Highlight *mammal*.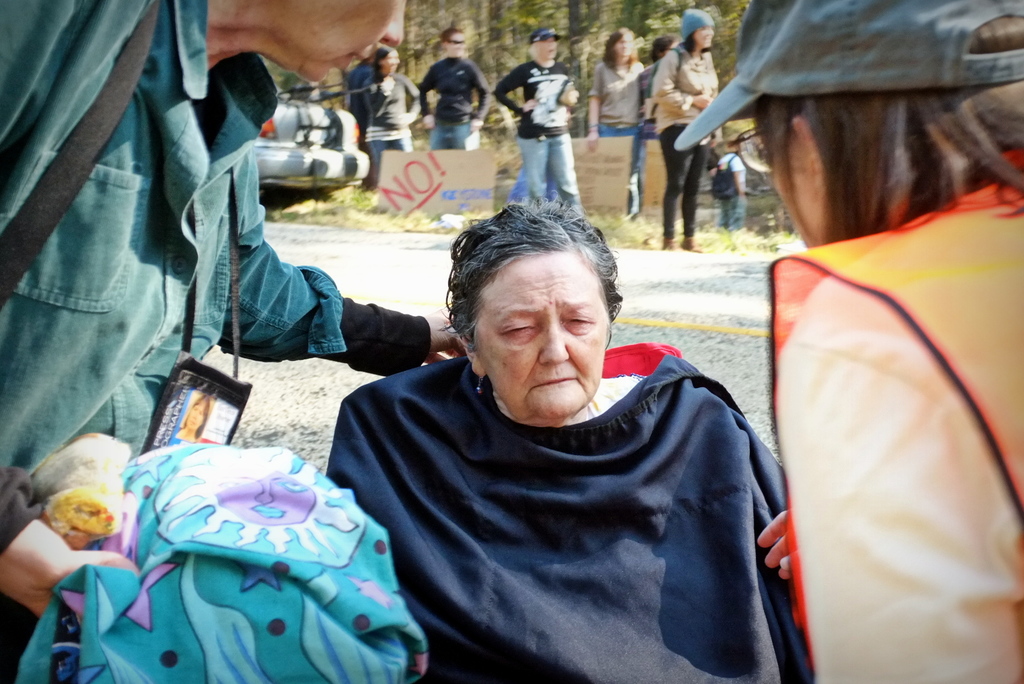
Highlighted region: 675, 0, 1023, 683.
